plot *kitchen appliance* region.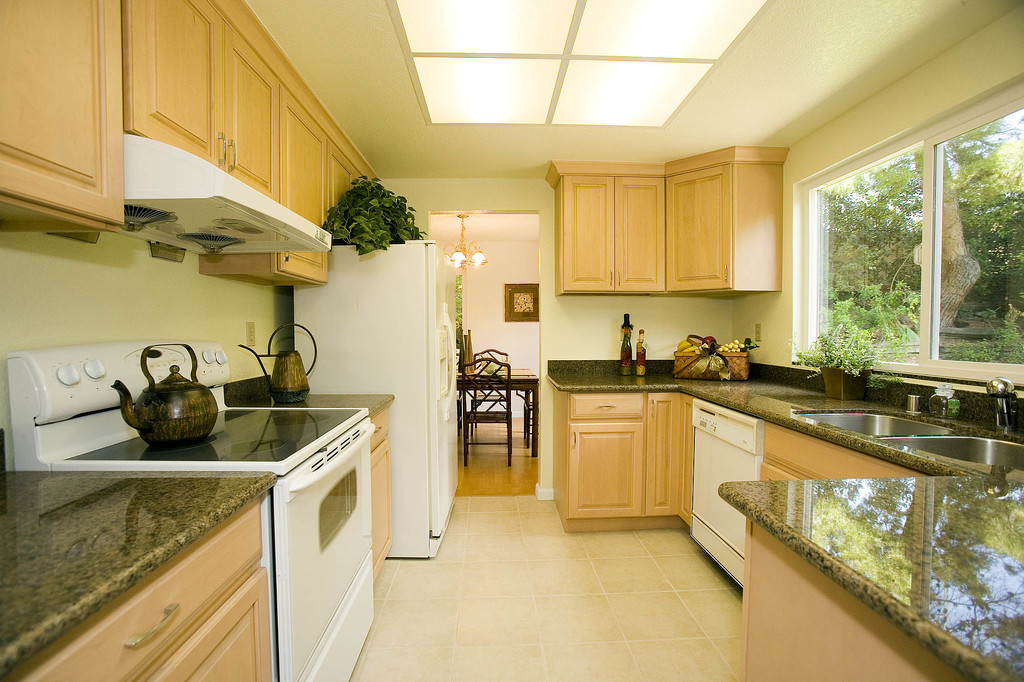
Plotted at pyautogui.locateOnScreen(67, 335, 376, 654).
